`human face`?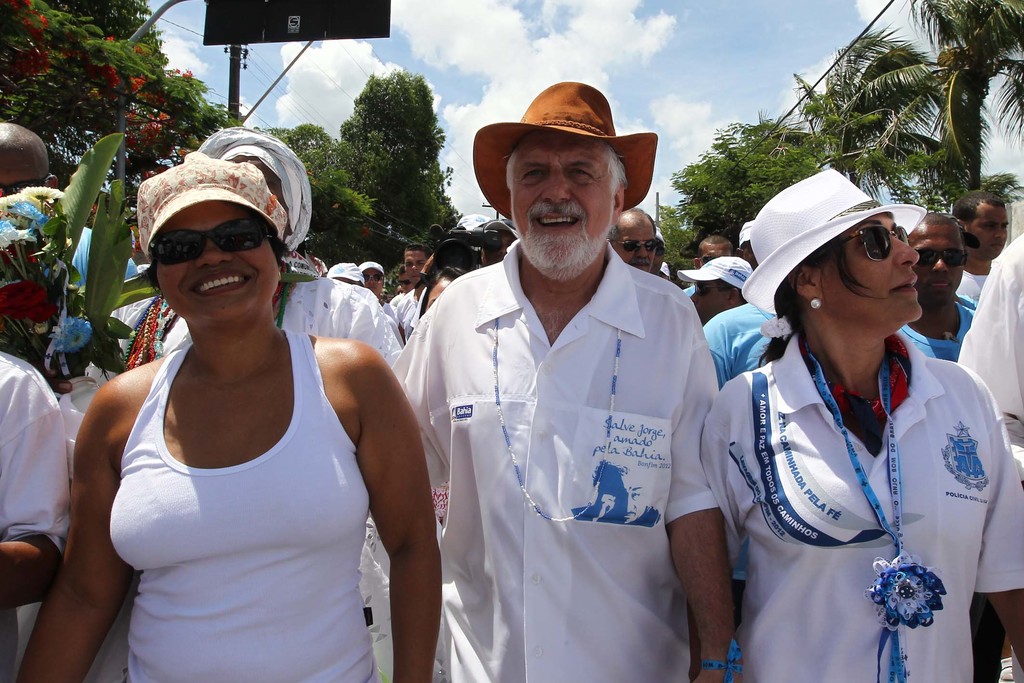
[369, 264, 388, 302]
